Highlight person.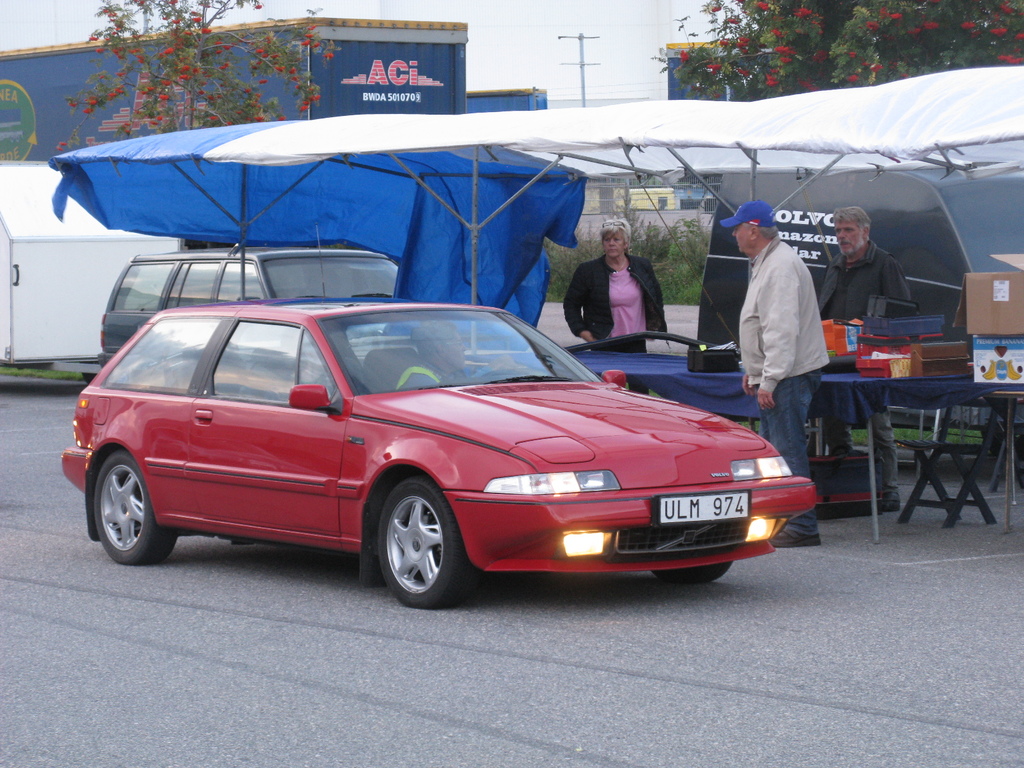
Highlighted region: <box>813,204,916,518</box>.
